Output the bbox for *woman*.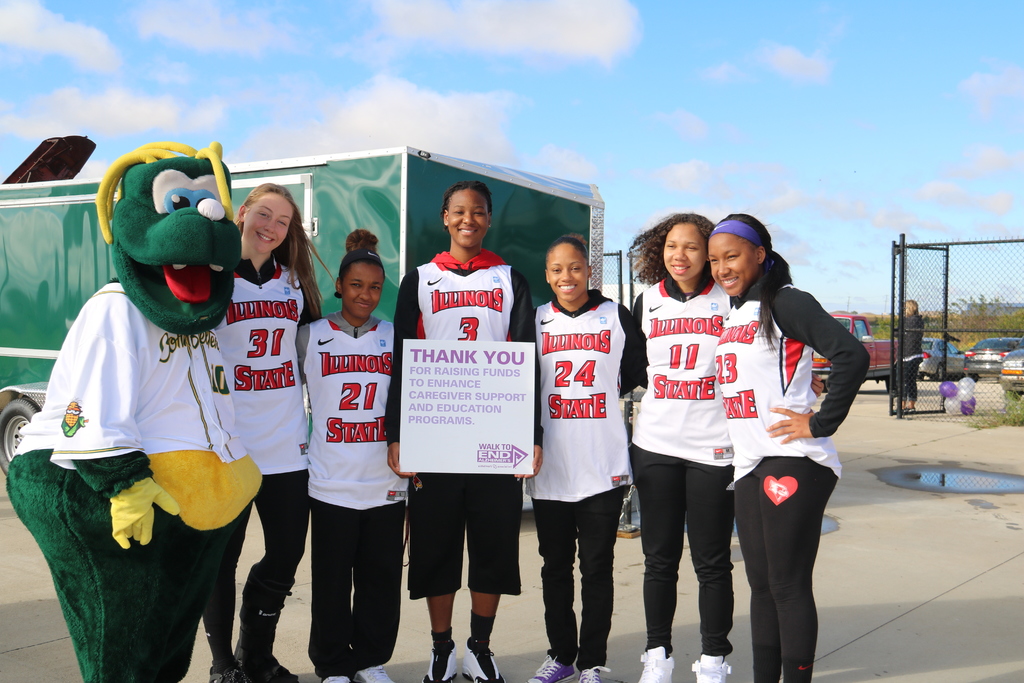
bbox=[895, 298, 925, 414].
